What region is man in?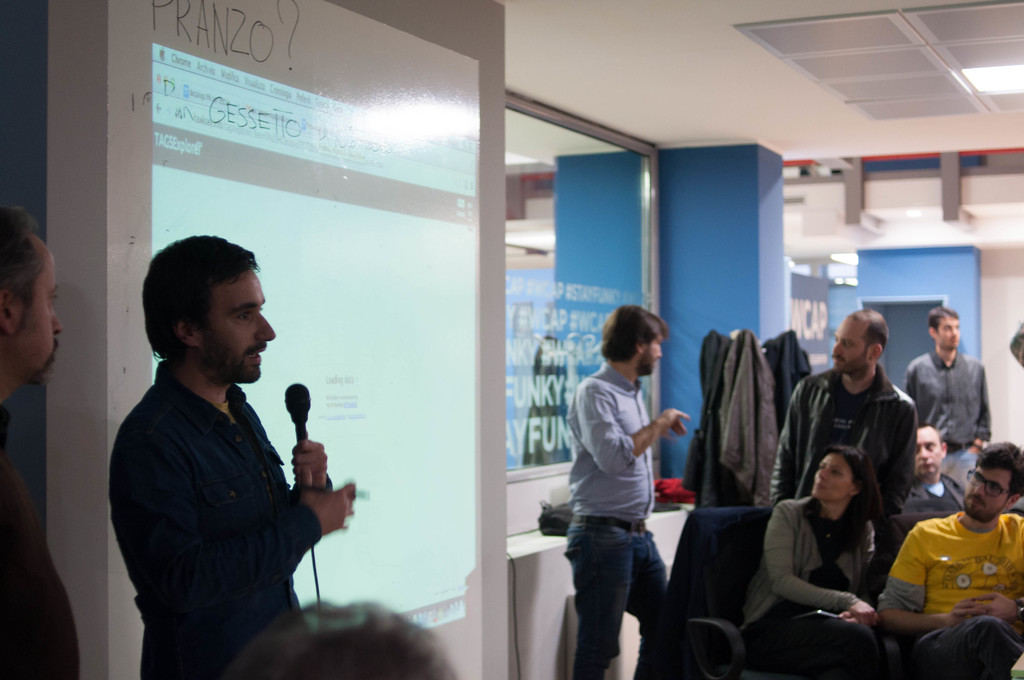
565 302 691 679.
